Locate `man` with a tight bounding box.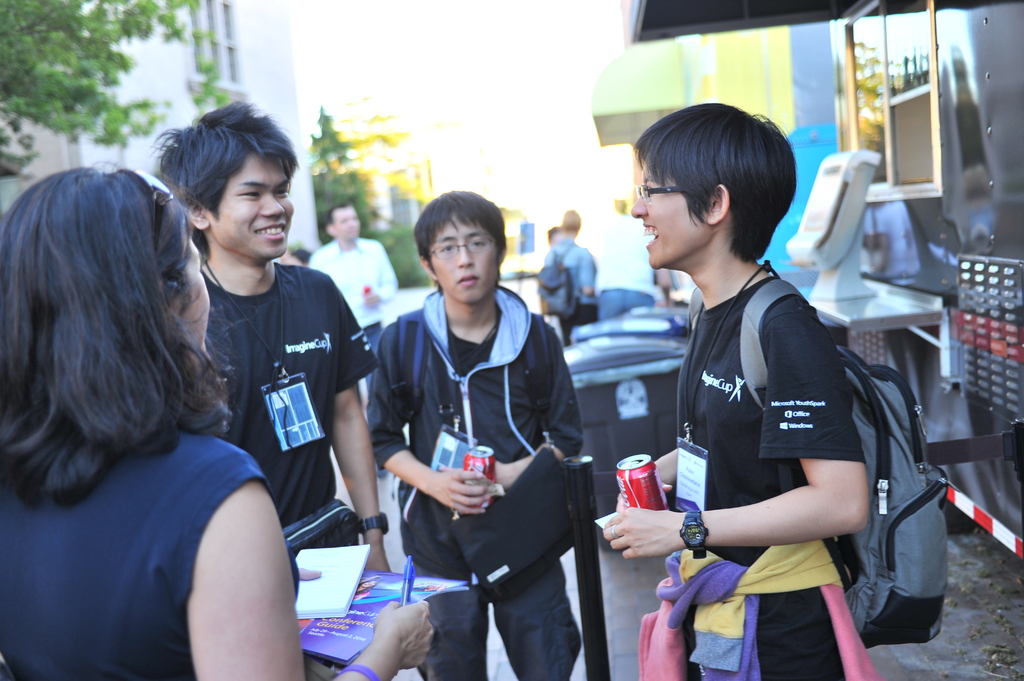
box=[539, 209, 600, 349].
